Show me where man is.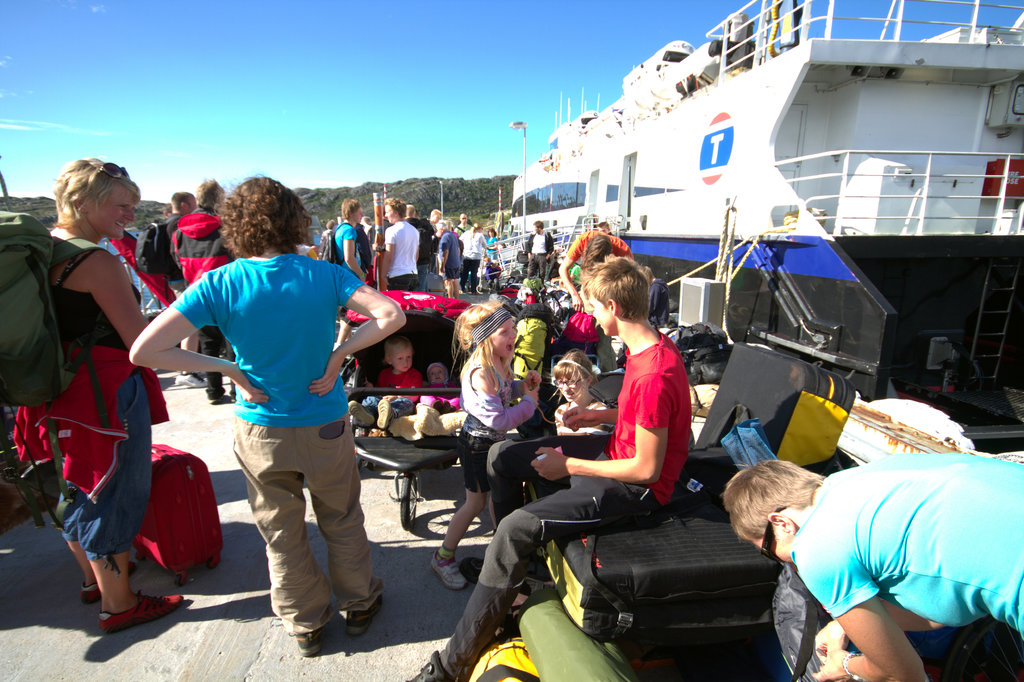
man is at (x1=326, y1=203, x2=369, y2=337).
